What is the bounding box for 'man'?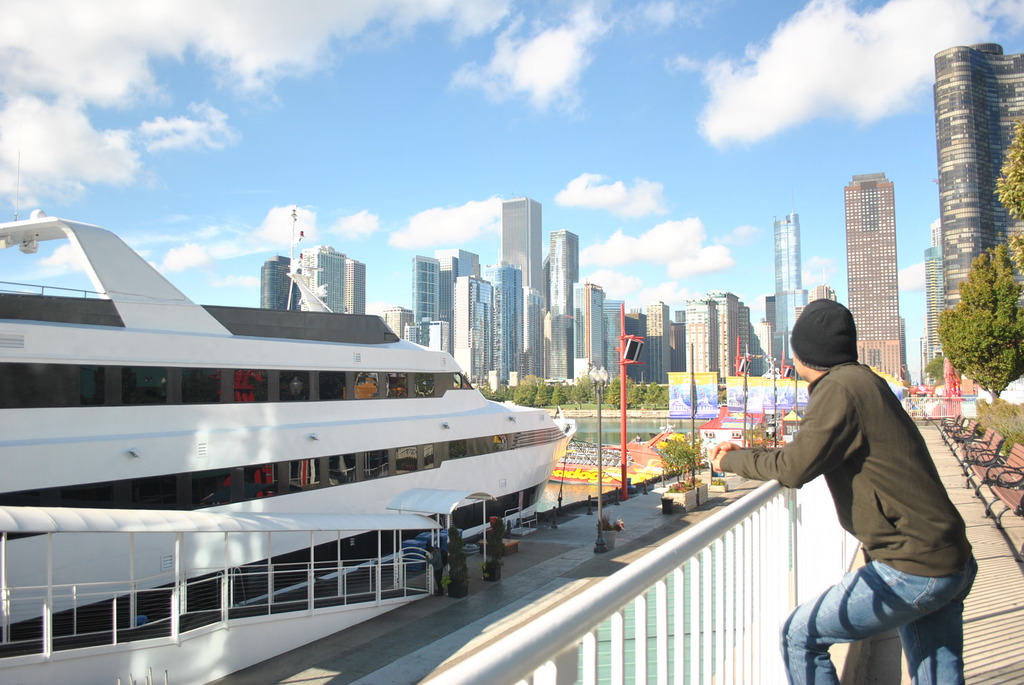
x1=754 y1=267 x2=986 y2=684.
